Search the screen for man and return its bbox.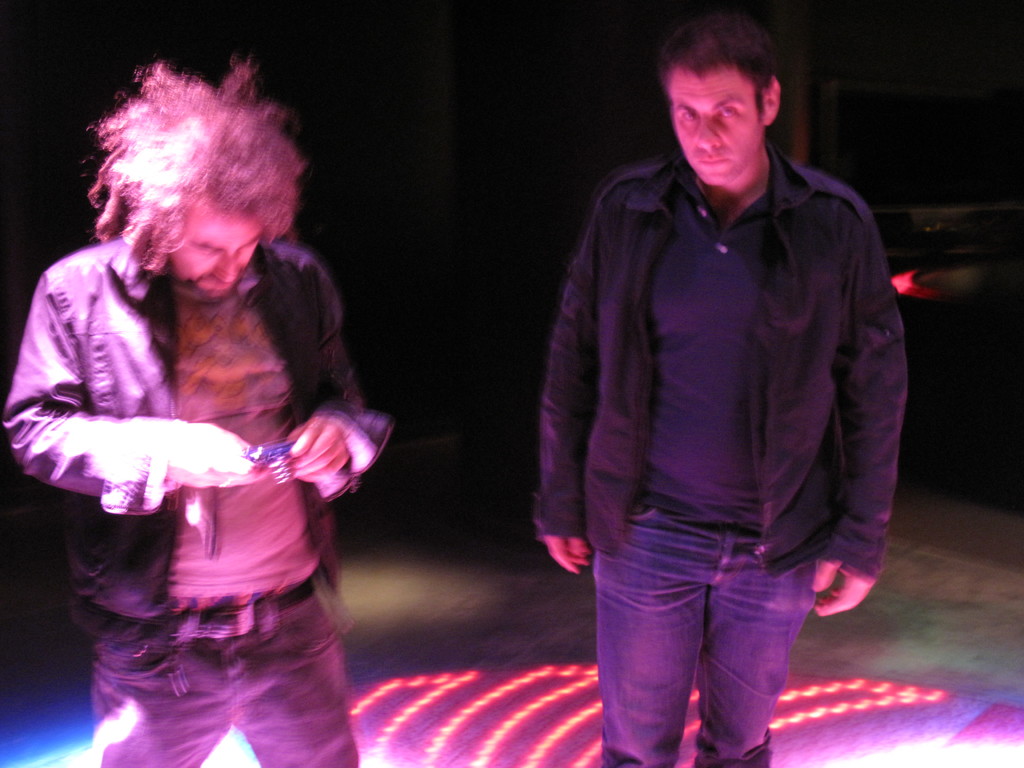
Found: (x1=519, y1=2, x2=911, y2=749).
